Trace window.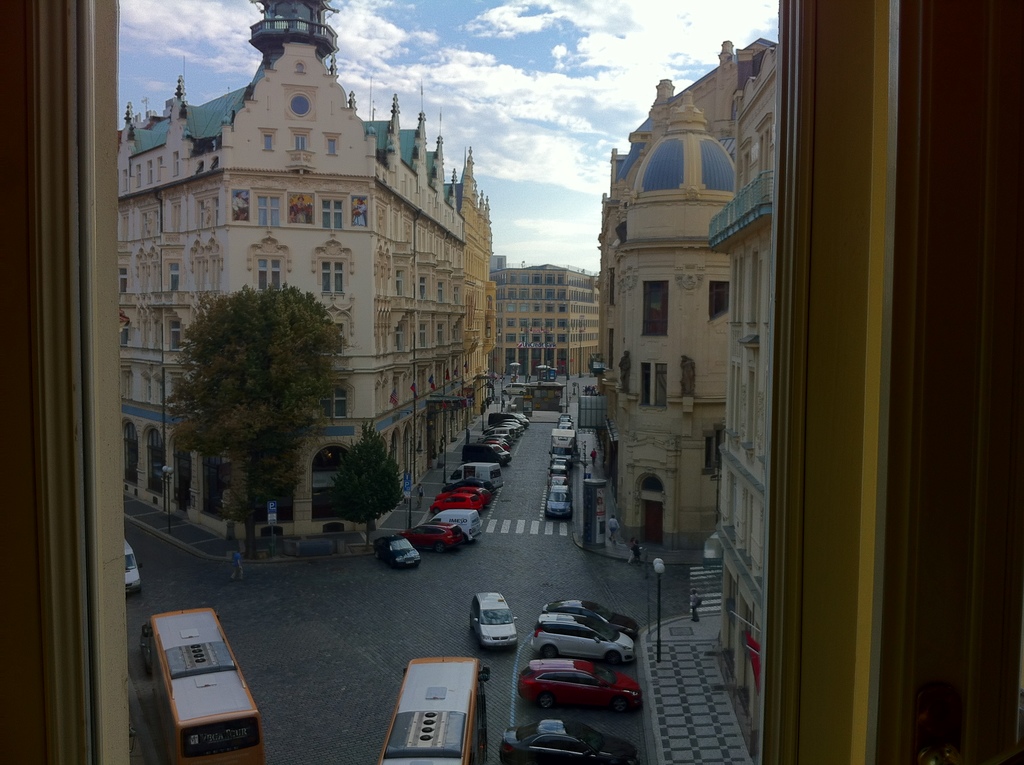
Traced to Rect(437, 324, 445, 344).
